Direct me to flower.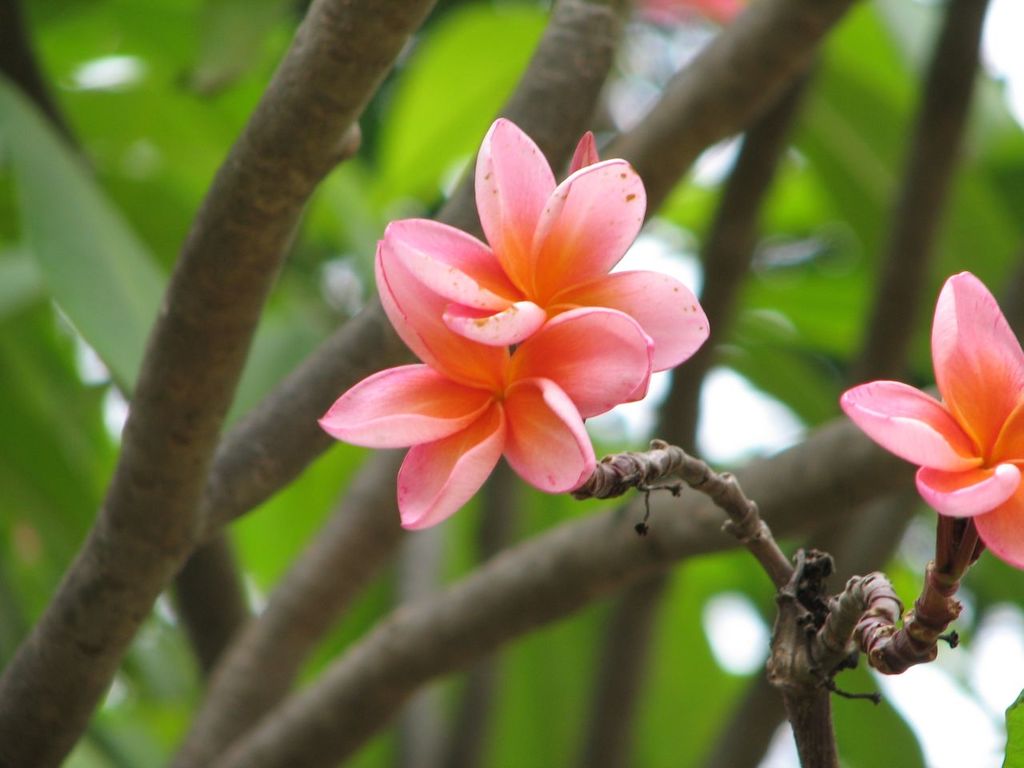
Direction: {"x1": 333, "y1": 134, "x2": 713, "y2": 524}.
